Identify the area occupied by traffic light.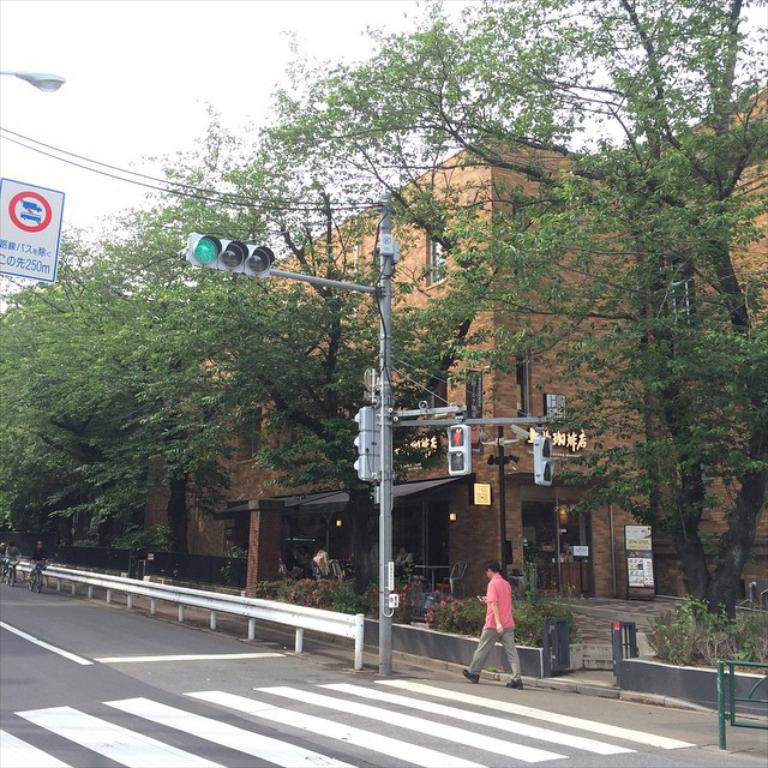
Area: (353, 406, 384, 484).
